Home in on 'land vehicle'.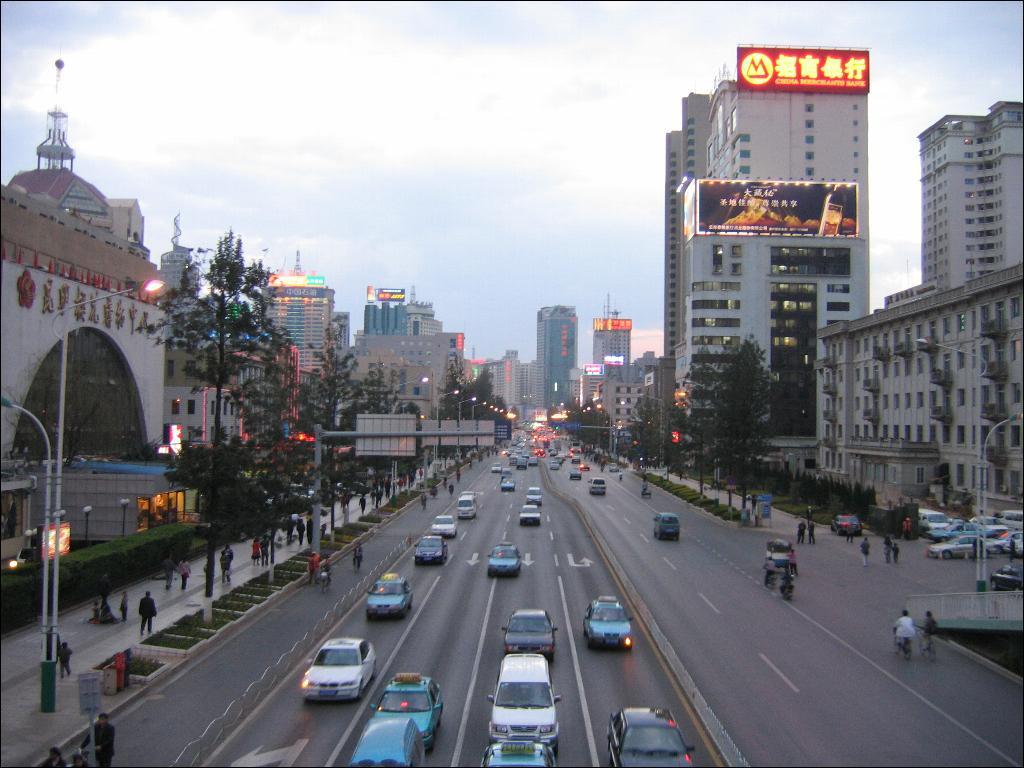
Homed in at (521,455,524,464).
